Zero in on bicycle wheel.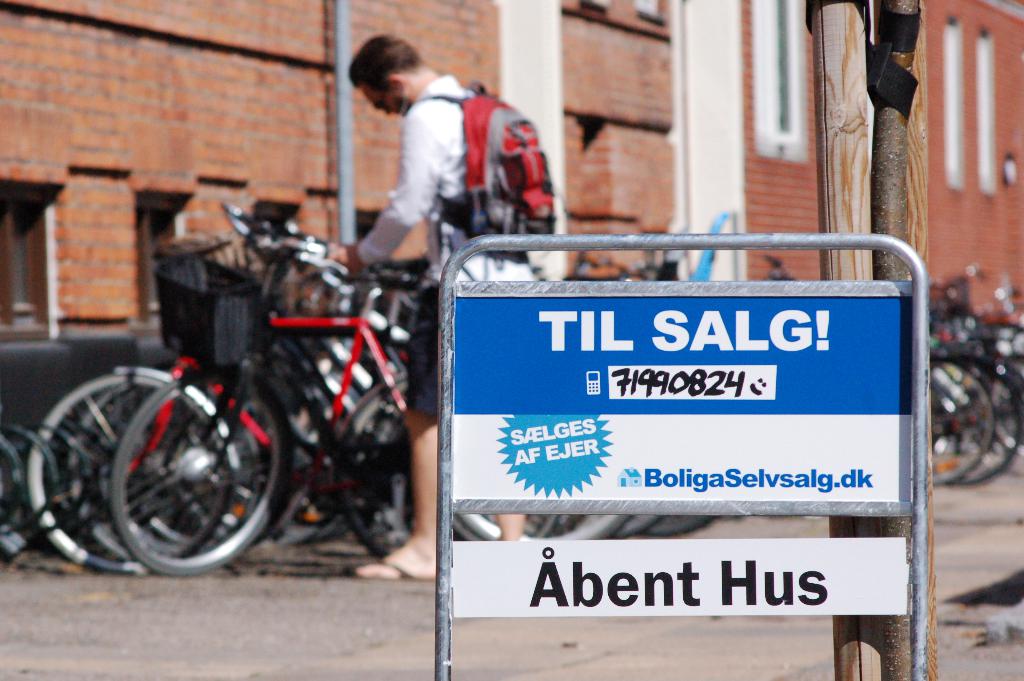
Zeroed in: region(335, 382, 410, 561).
